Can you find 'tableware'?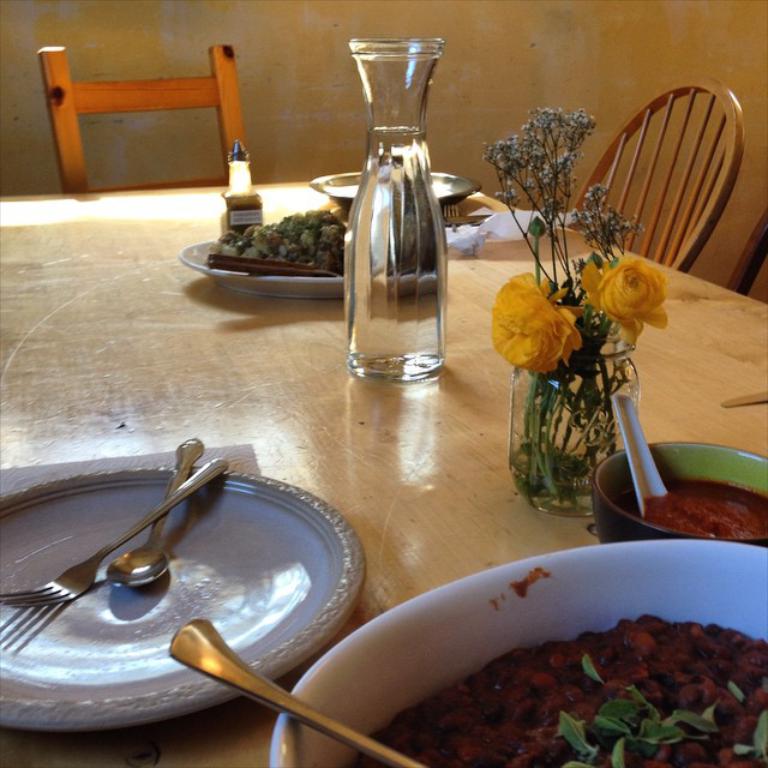
Yes, bounding box: {"x1": 170, "y1": 620, "x2": 418, "y2": 766}.
